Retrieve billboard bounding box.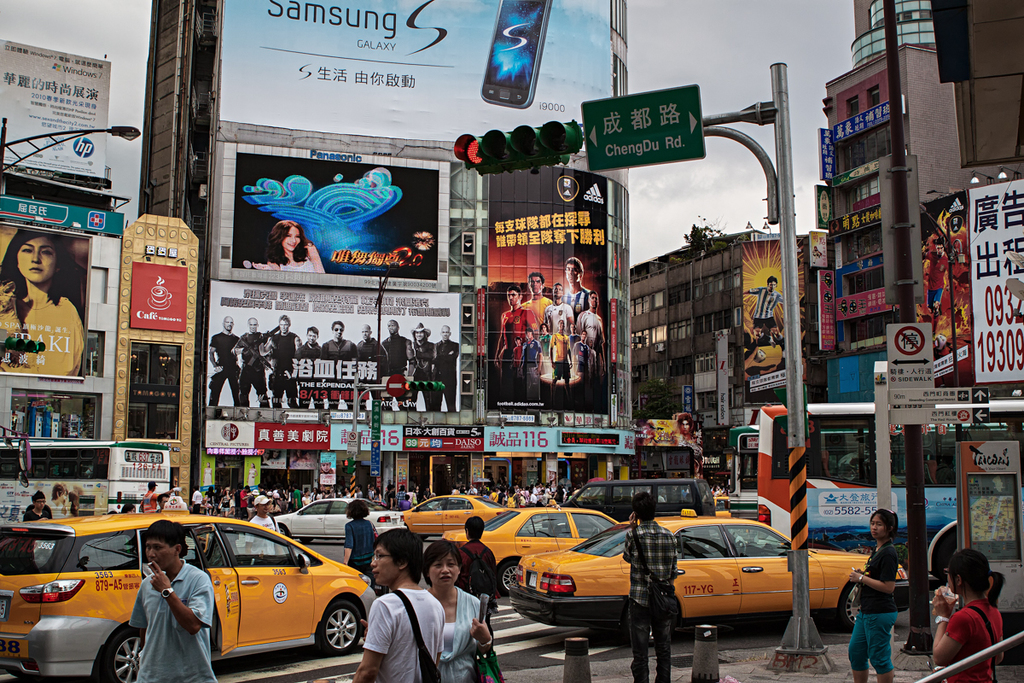
Bounding box: (817,270,846,346).
